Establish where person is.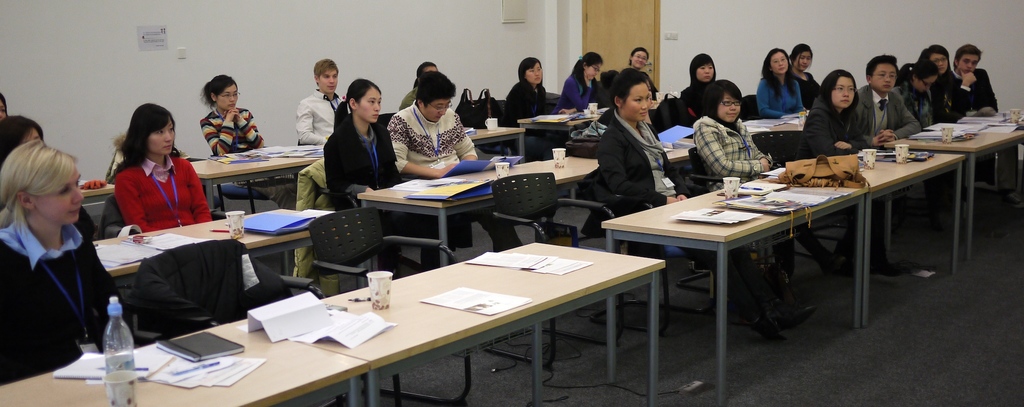
Established at x1=109 y1=93 x2=214 y2=232.
